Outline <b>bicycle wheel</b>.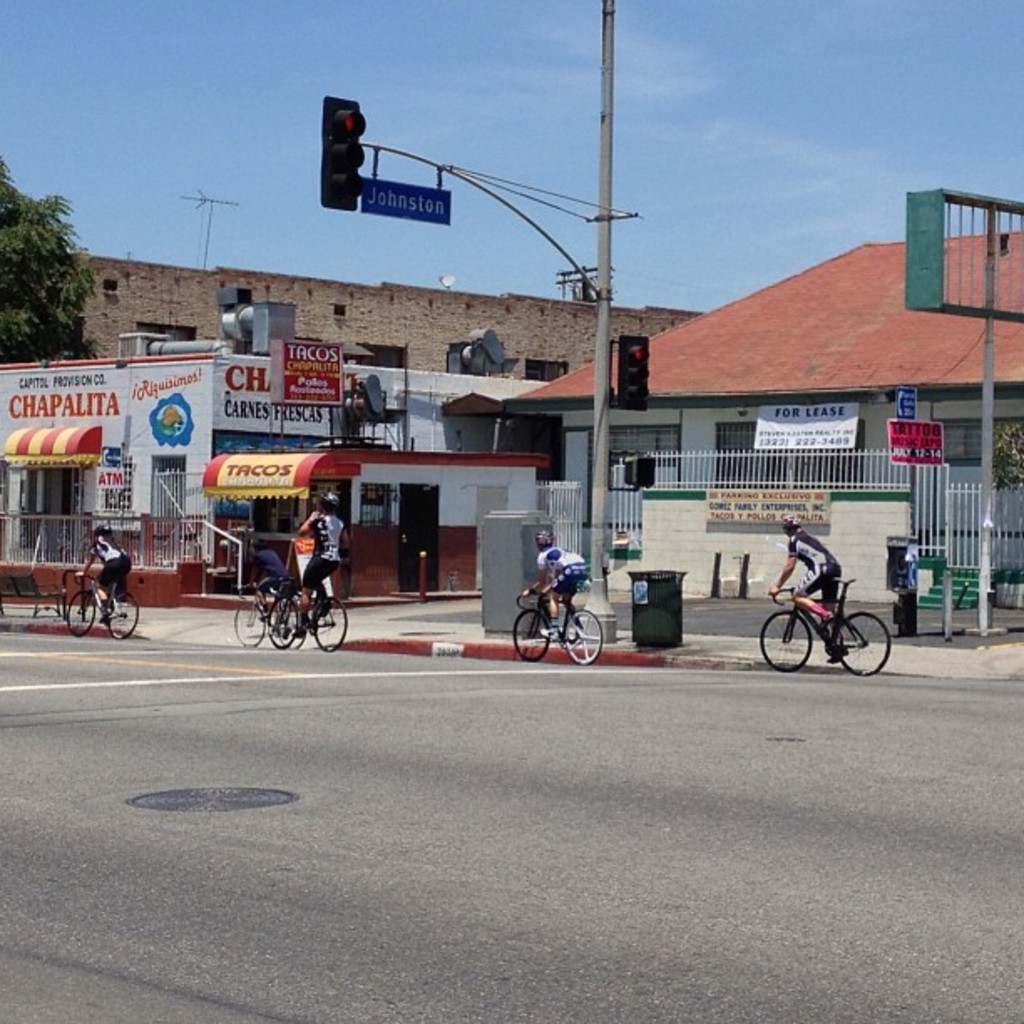
Outline: (x1=278, y1=602, x2=310, y2=649).
